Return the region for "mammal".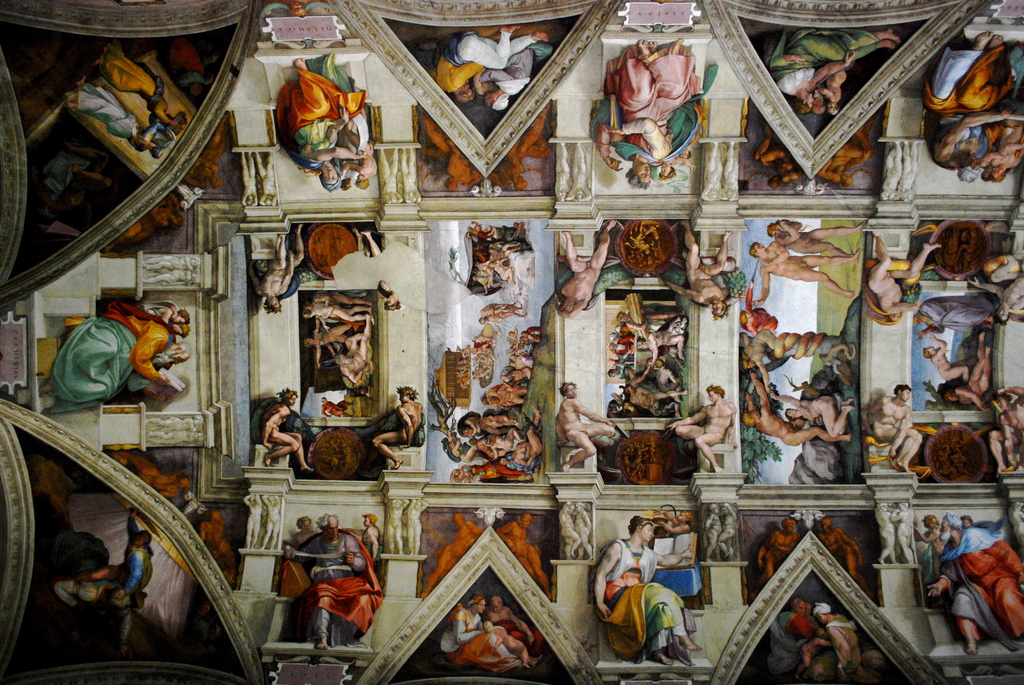
bbox=(655, 509, 696, 534).
